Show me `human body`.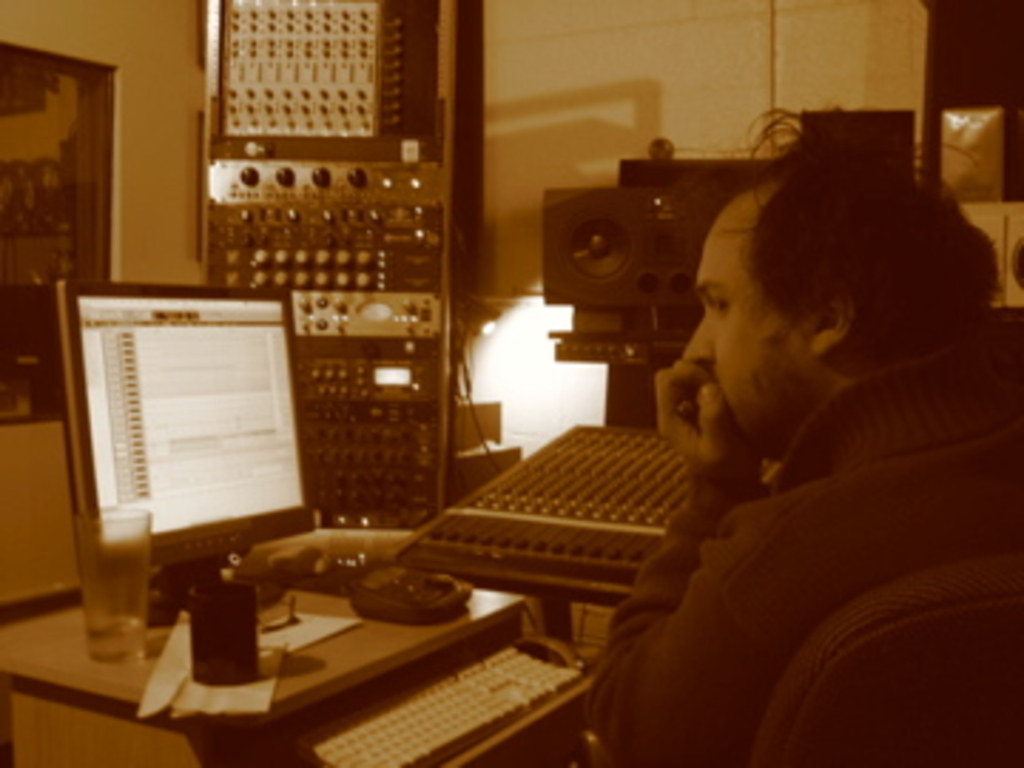
`human body` is here: [left=552, top=176, right=1015, bottom=751].
